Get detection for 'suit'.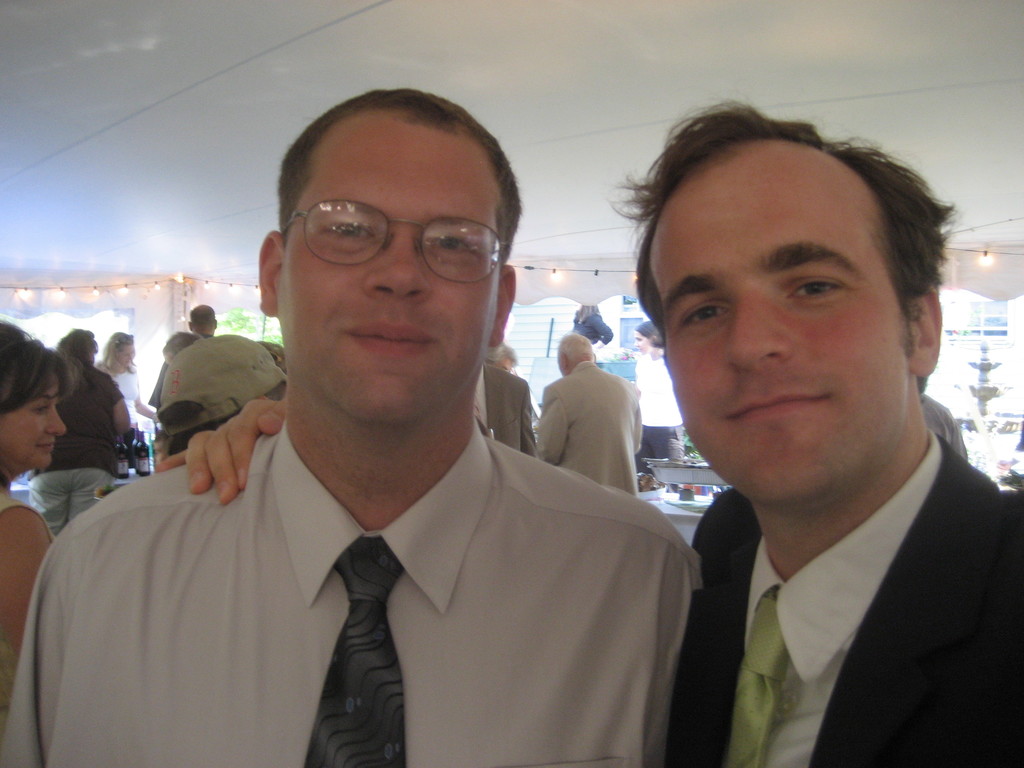
Detection: (475, 365, 538, 456).
